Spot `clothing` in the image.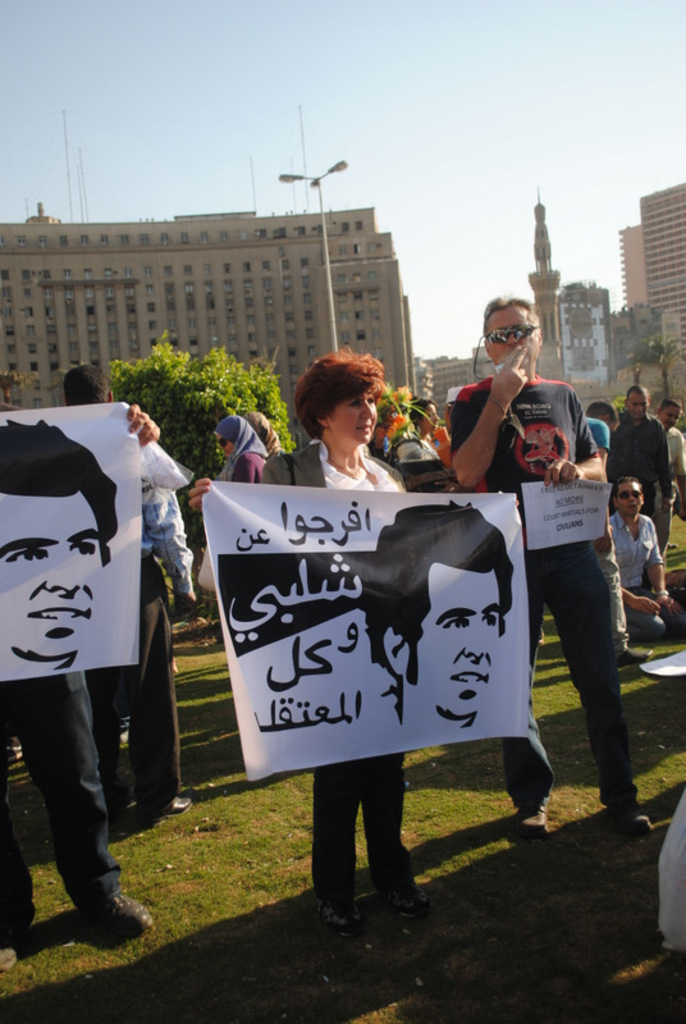
`clothing` found at pyautogui.locateOnScreen(255, 435, 410, 916).
